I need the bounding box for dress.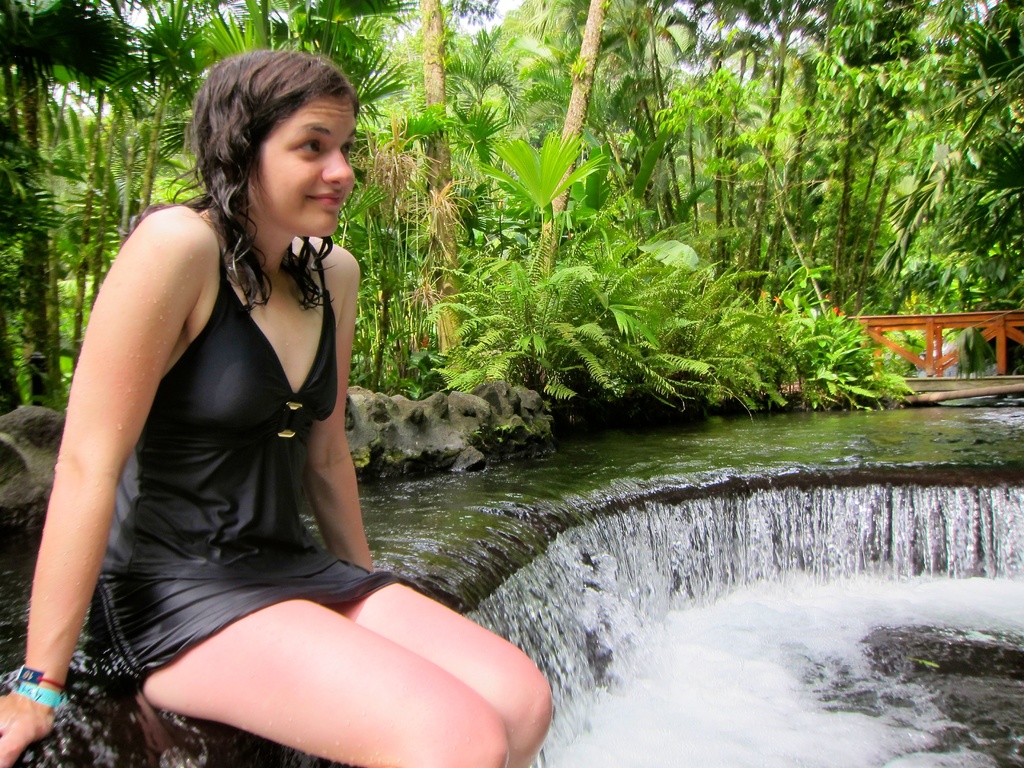
Here it is: x1=82, y1=233, x2=435, y2=755.
